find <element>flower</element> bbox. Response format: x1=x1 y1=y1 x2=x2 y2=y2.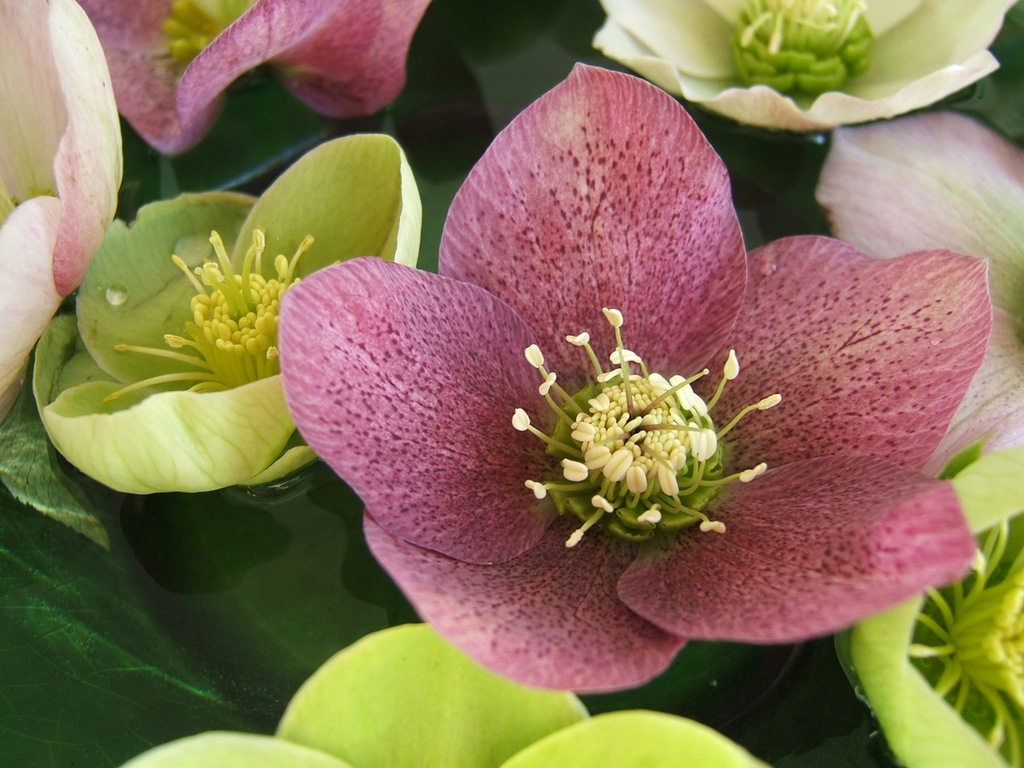
x1=814 y1=112 x2=1023 y2=490.
